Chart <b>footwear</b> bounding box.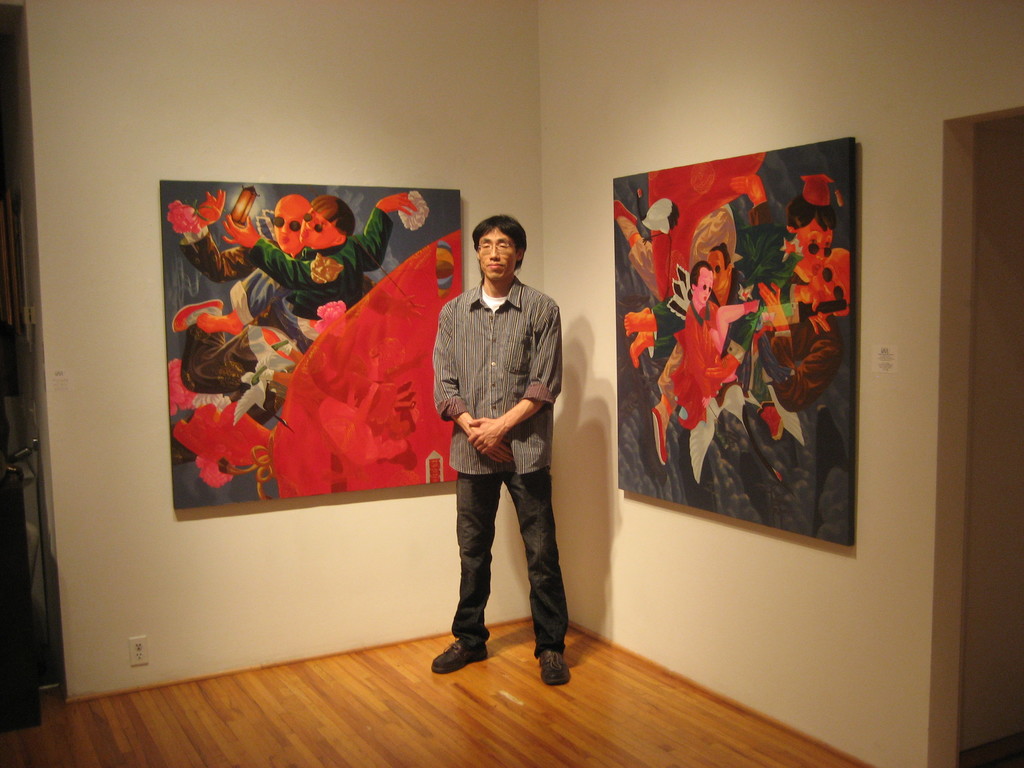
Charted: region(759, 401, 784, 444).
